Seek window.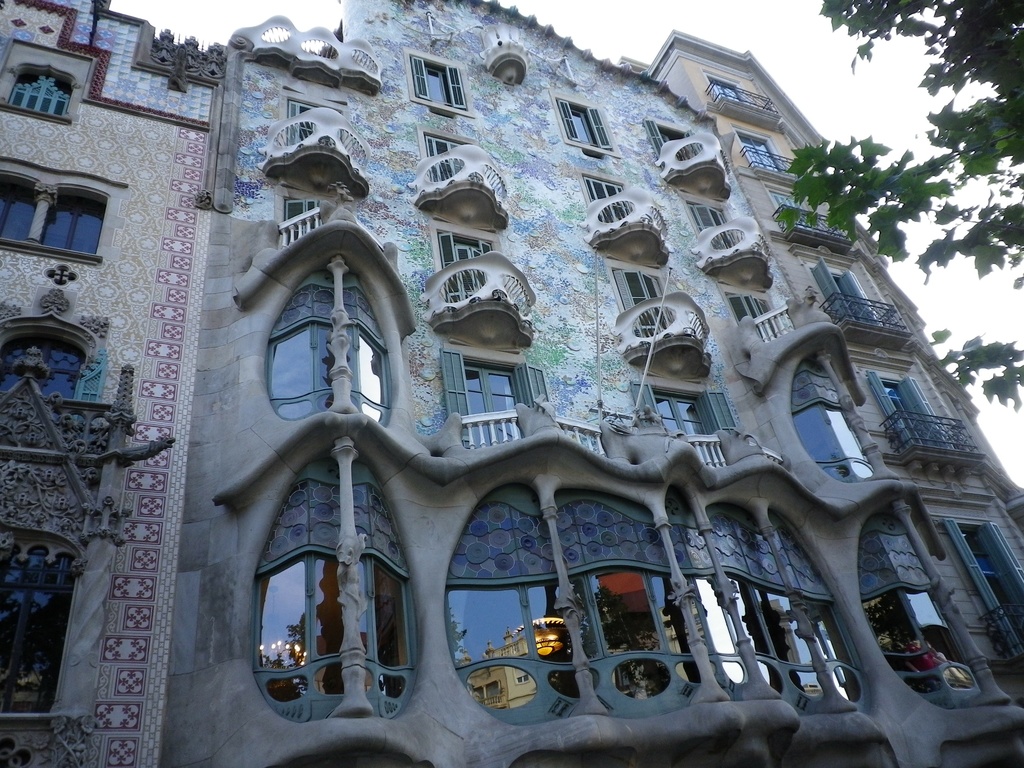
x1=719, y1=285, x2=795, y2=352.
